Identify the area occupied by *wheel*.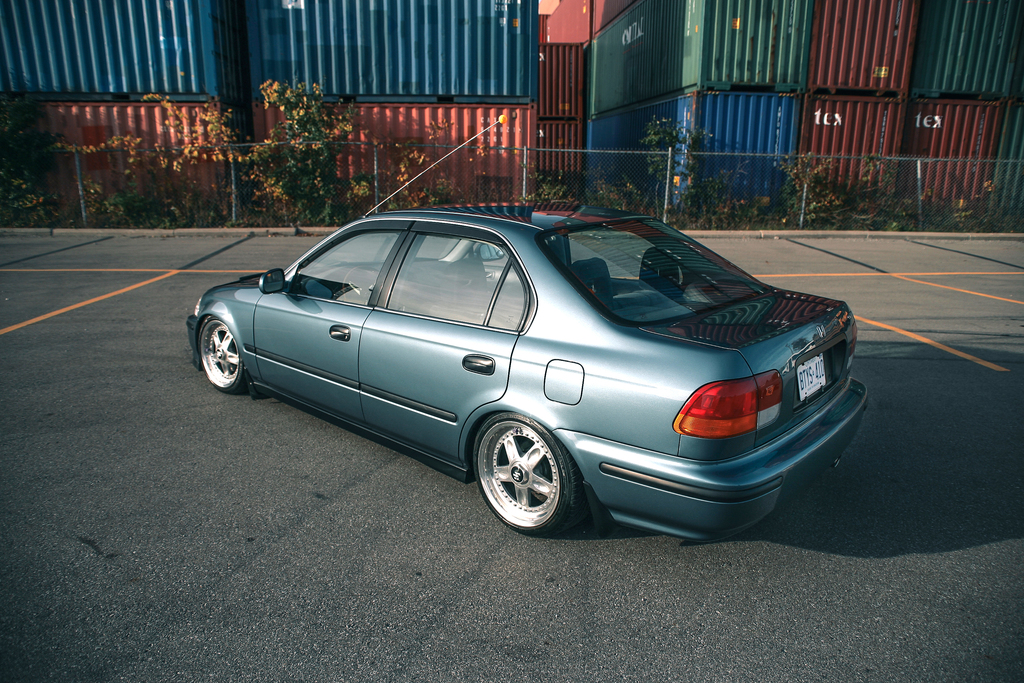
Area: [left=342, top=269, right=383, bottom=303].
